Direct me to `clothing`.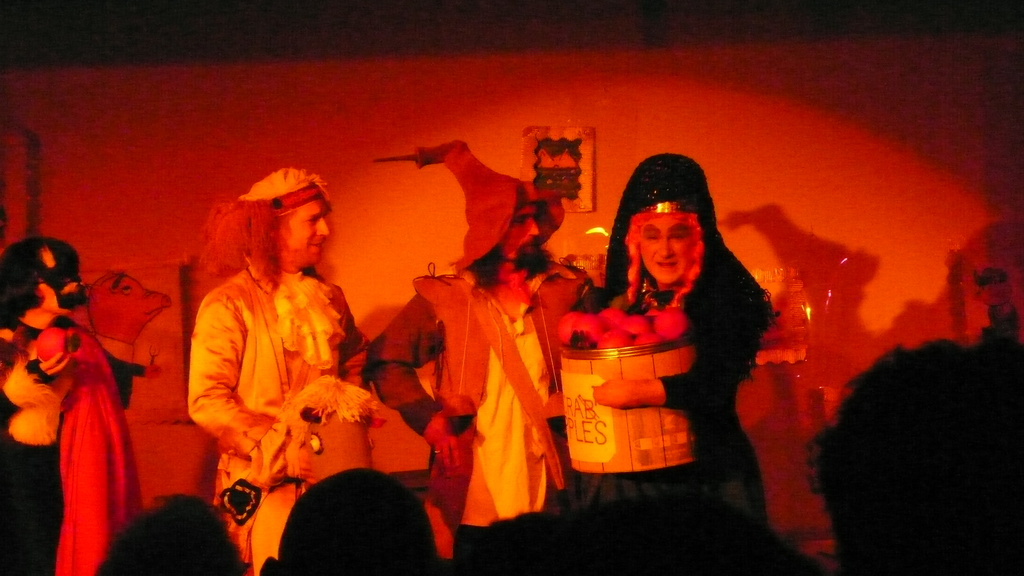
Direction: [left=0, top=322, right=150, bottom=575].
